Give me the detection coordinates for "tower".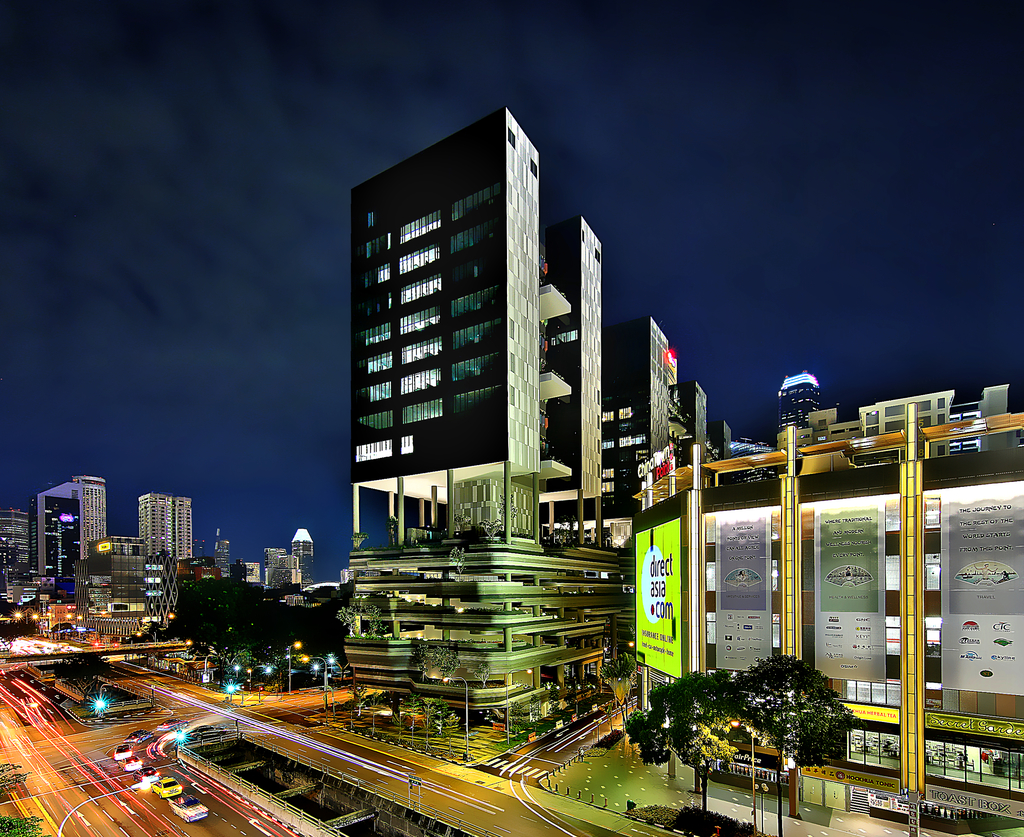
detection(621, 385, 1023, 836).
